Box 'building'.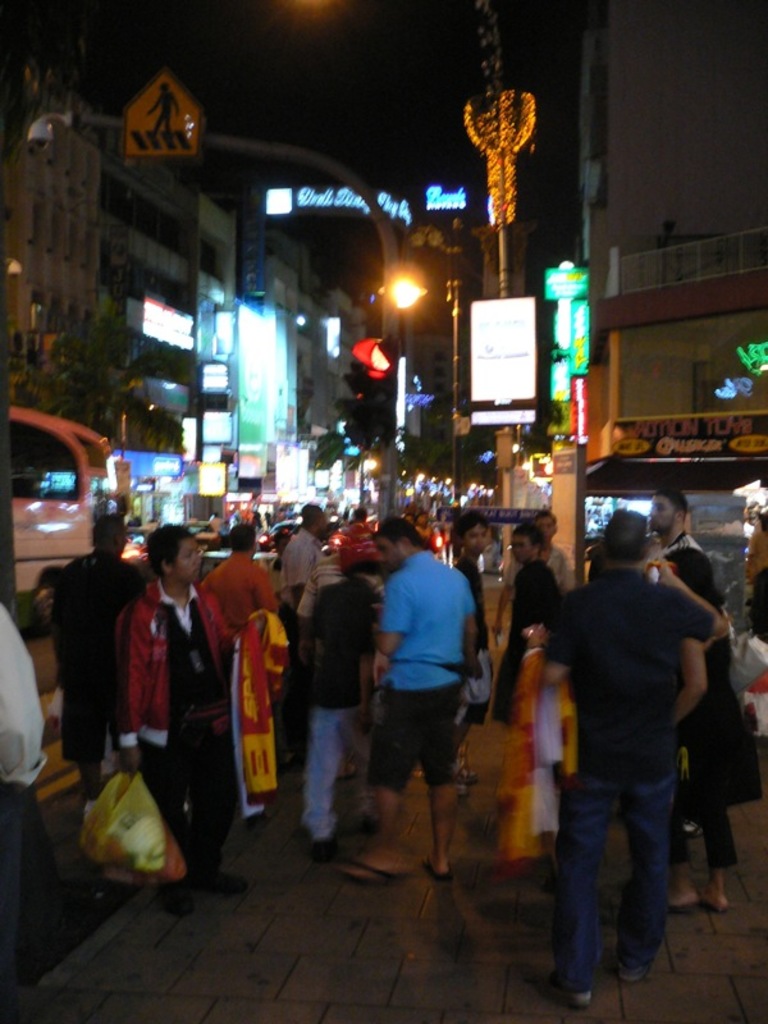
bbox=(0, 81, 248, 504).
